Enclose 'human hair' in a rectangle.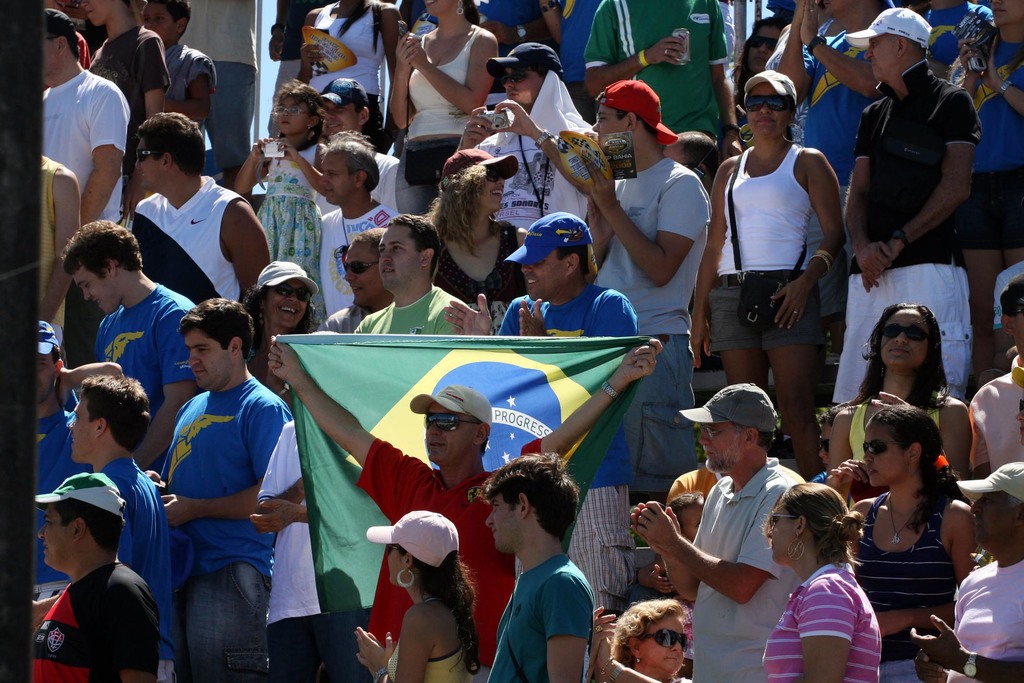
<bbox>783, 480, 865, 569</bbox>.
